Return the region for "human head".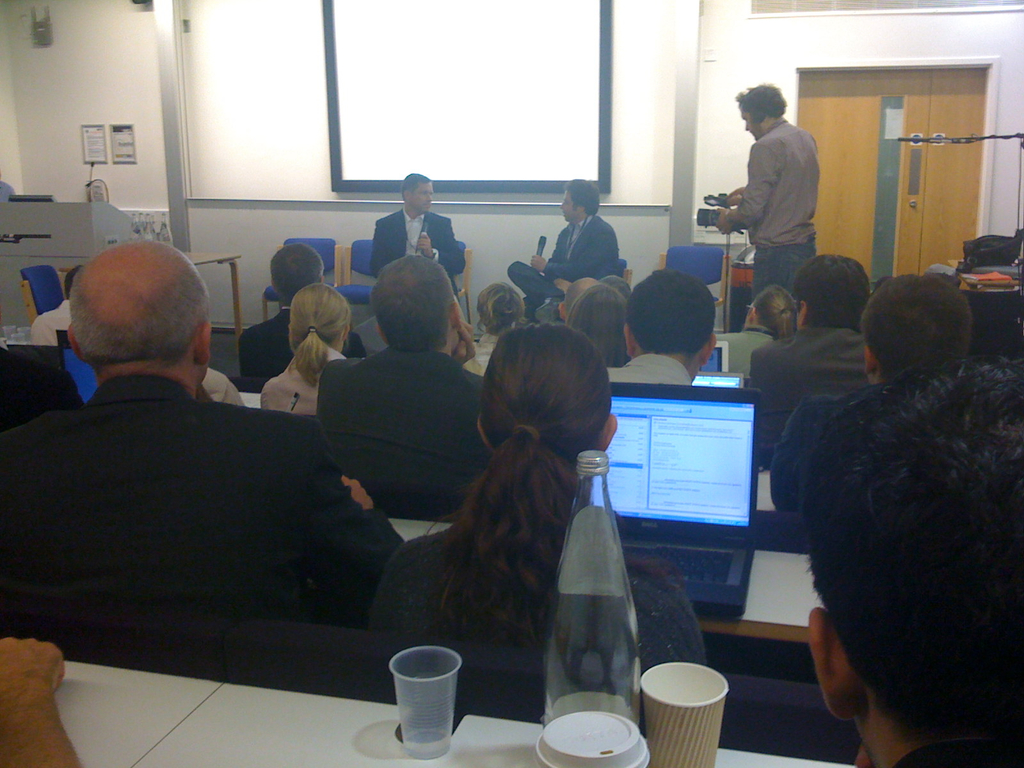
BBox(559, 176, 603, 228).
